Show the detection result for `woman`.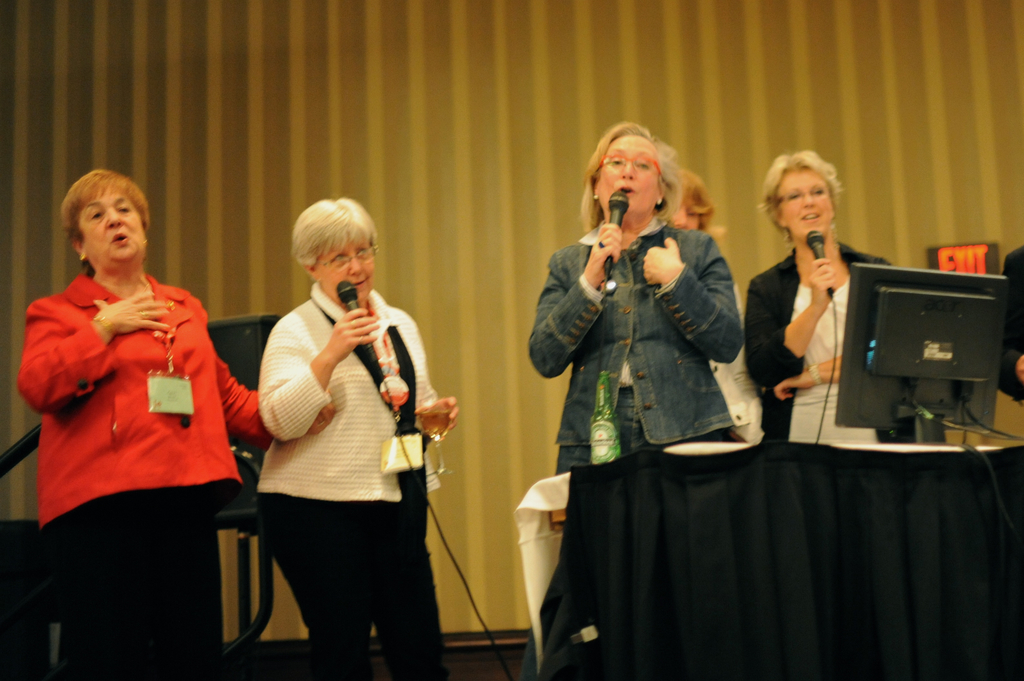
(14,164,246,637).
